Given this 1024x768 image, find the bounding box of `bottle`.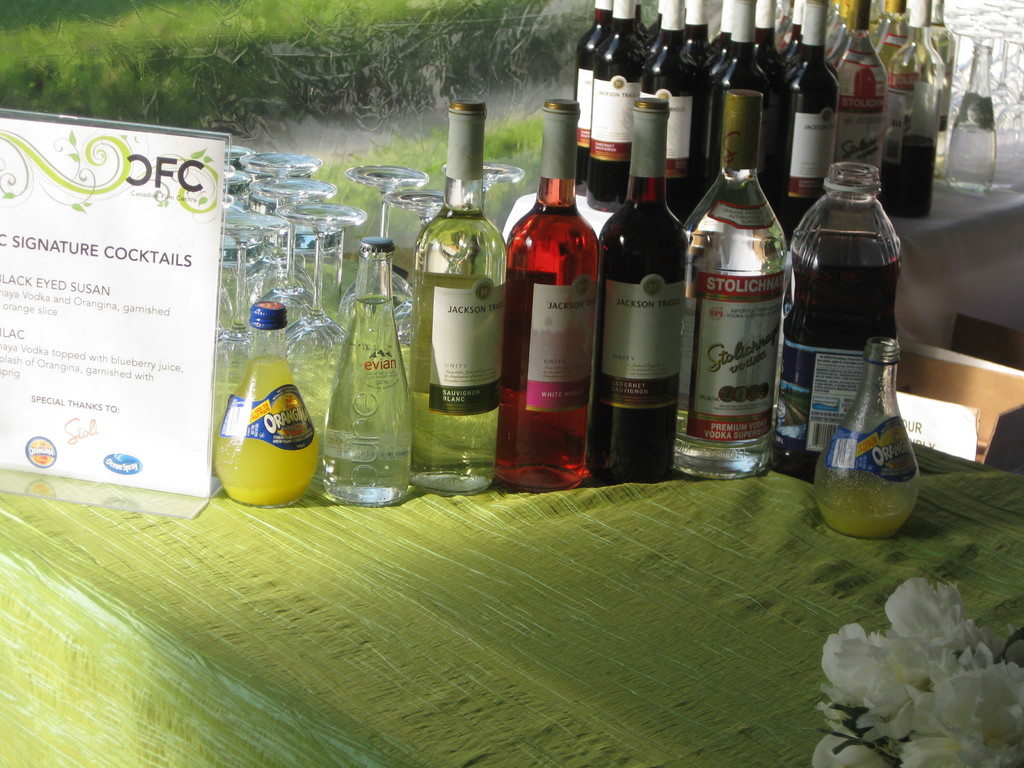
x1=509 y1=95 x2=598 y2=497.
